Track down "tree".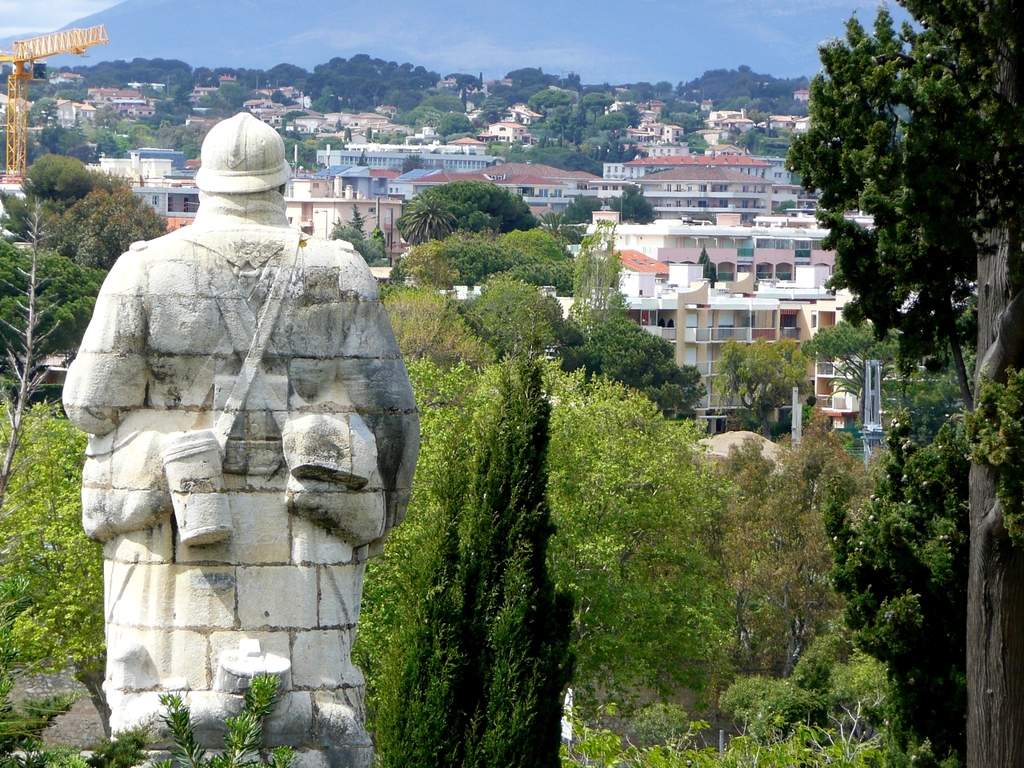
Tracked to <region>710, 414, 878, 674</region>.
